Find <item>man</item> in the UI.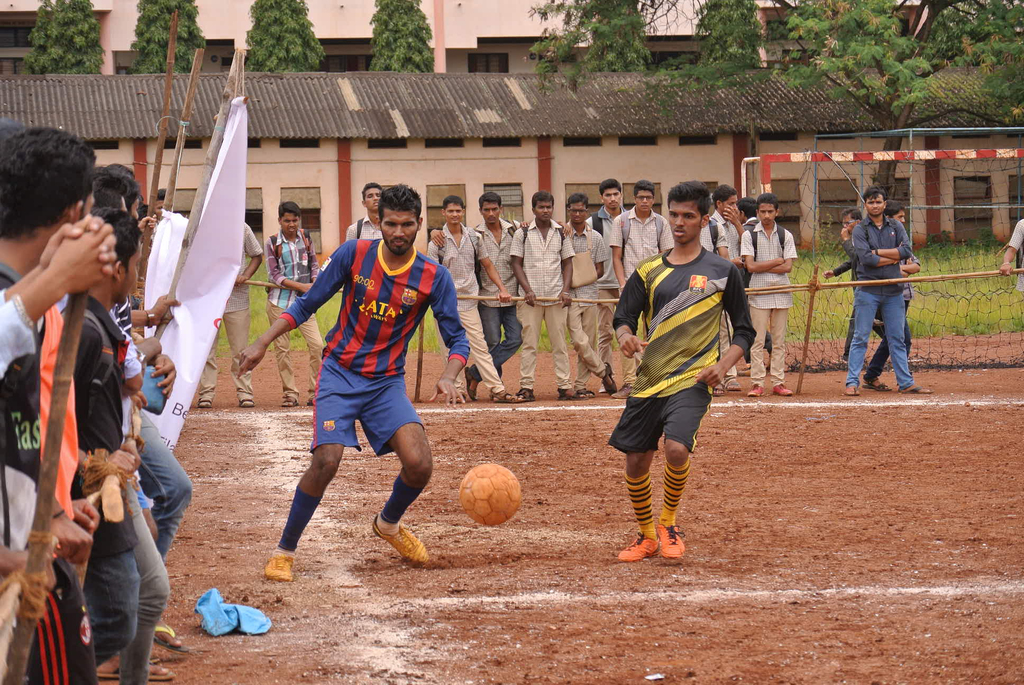
UI element at box(0, 127, 99, 684).
